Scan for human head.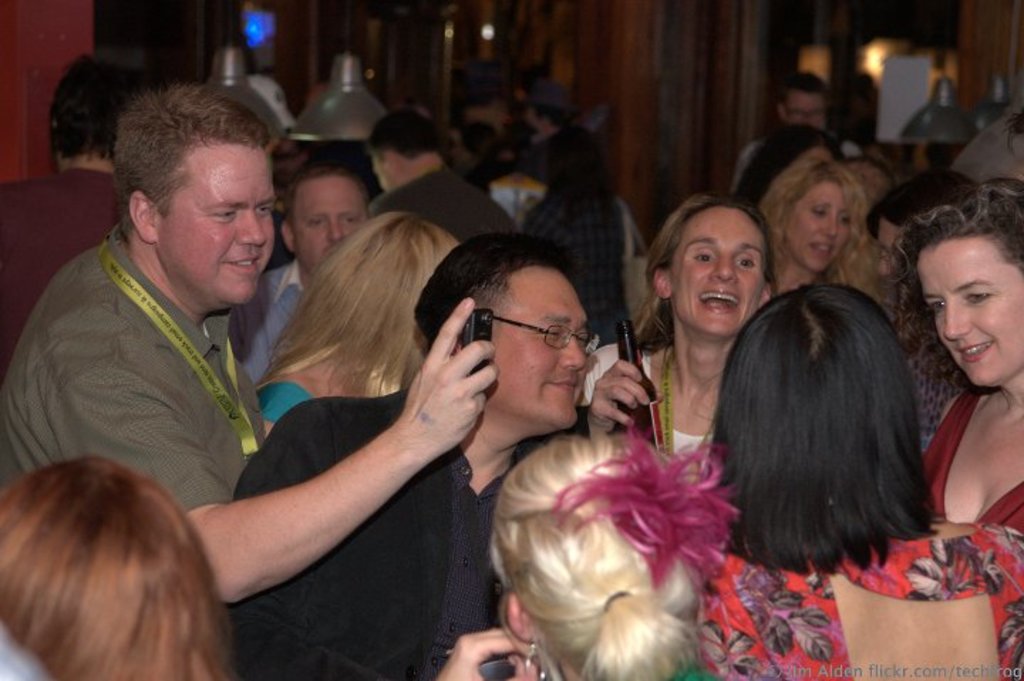
Scan result: crop(768, 159, 863, 270).
